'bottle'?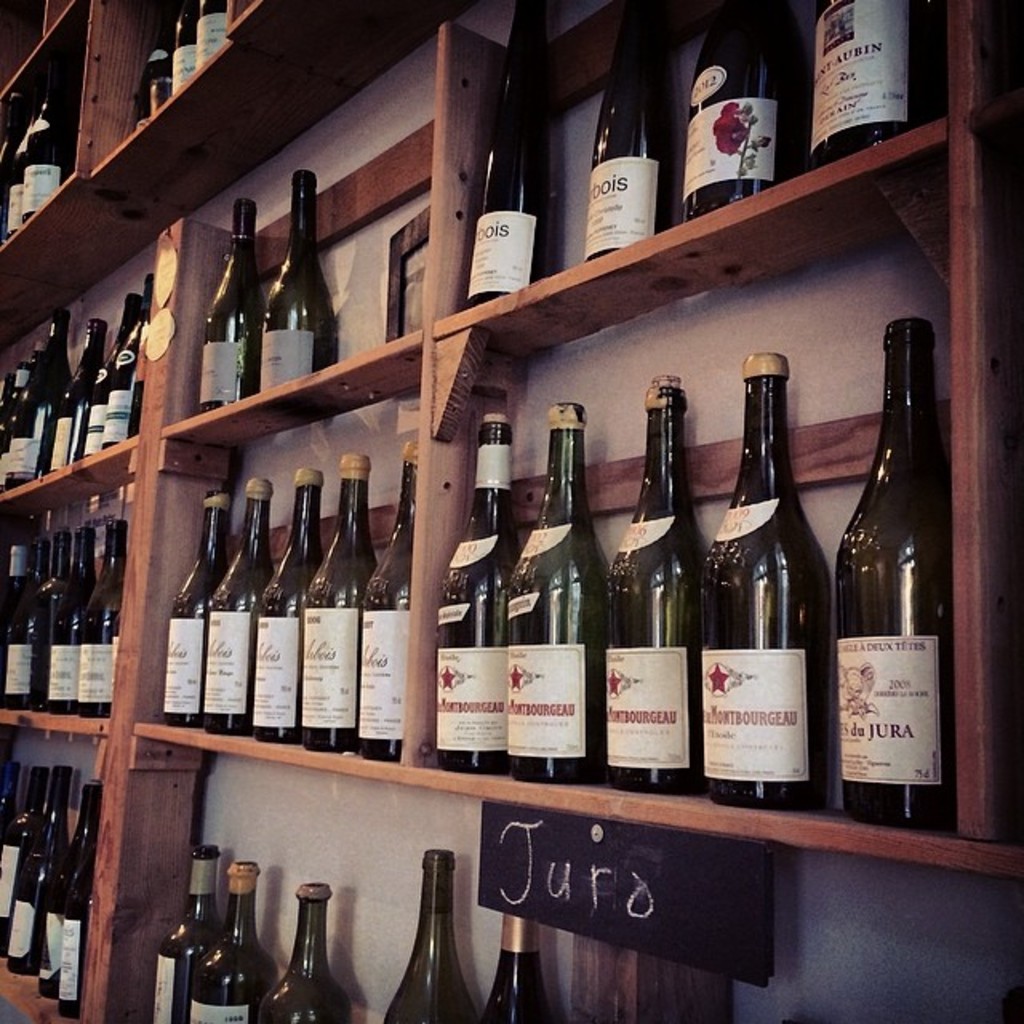
box=[173, 0, 200, 96]
